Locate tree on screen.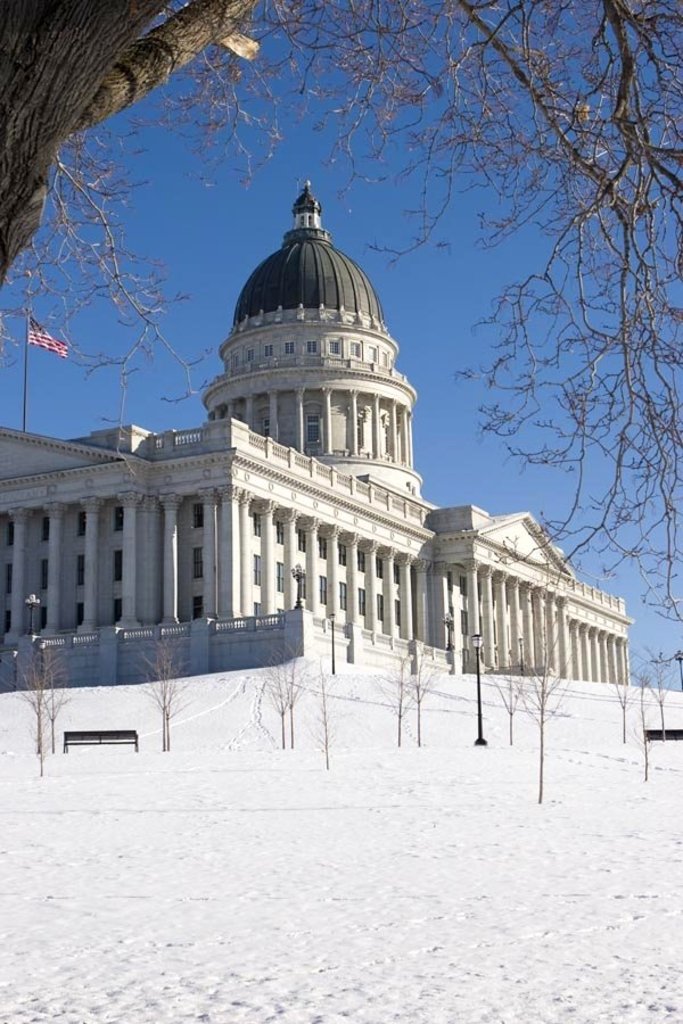
On screen at [0,0,682,625].
